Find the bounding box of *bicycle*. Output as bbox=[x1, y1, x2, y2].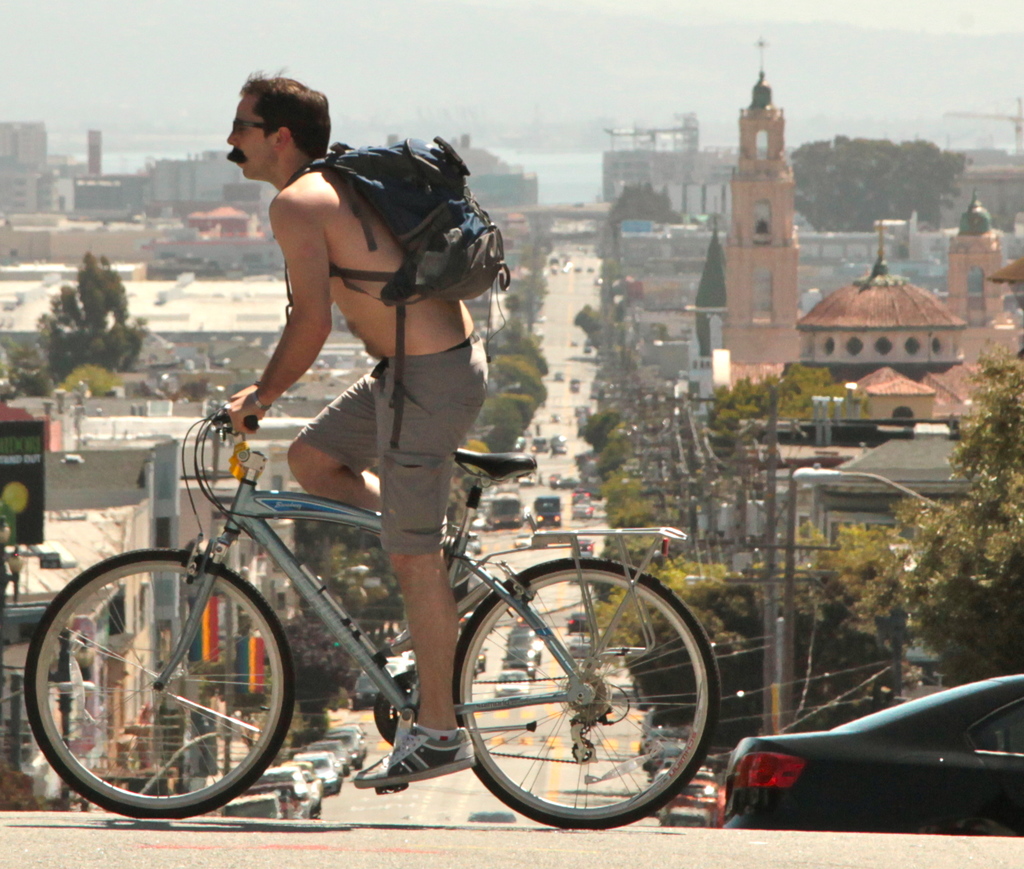
bbox=[36, 362, 727, 845].
